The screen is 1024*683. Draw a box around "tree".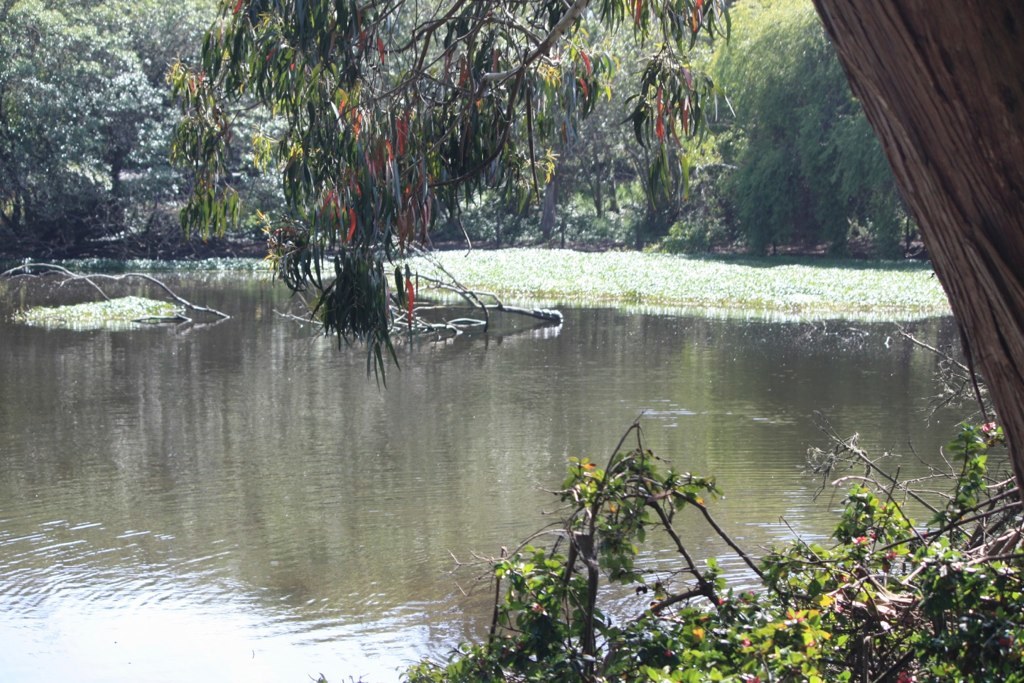
[left=95, top=0, right=216, bottom=102].
